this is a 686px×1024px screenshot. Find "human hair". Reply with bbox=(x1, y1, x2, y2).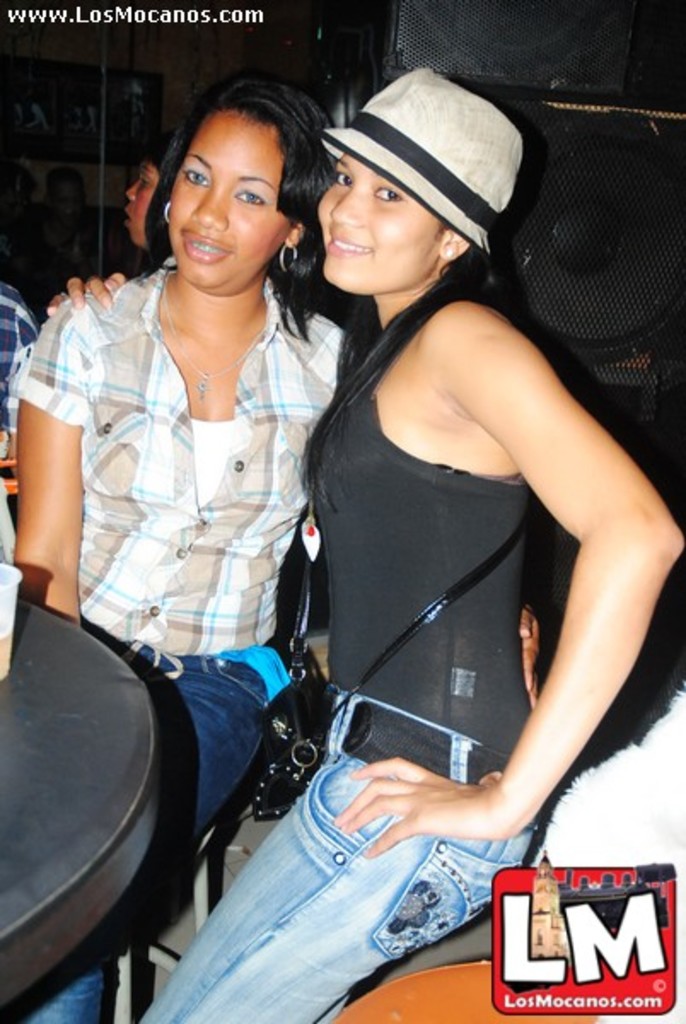
bbox=(150, 130, 171, 171).
